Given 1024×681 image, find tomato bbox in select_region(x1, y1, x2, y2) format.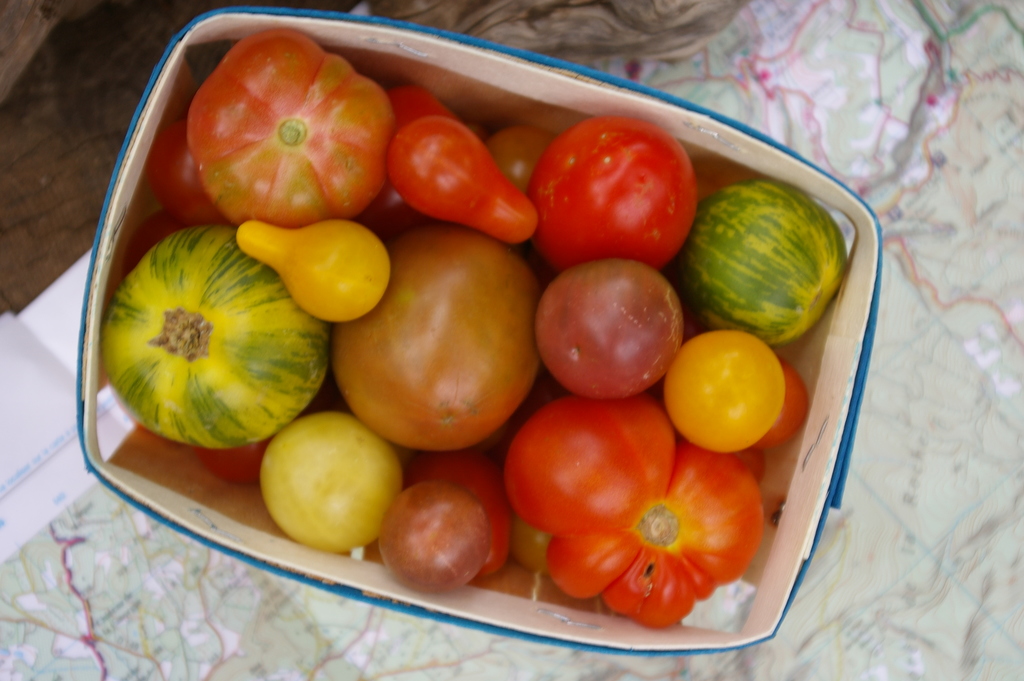
select_region(527, 265, 684, 393).
